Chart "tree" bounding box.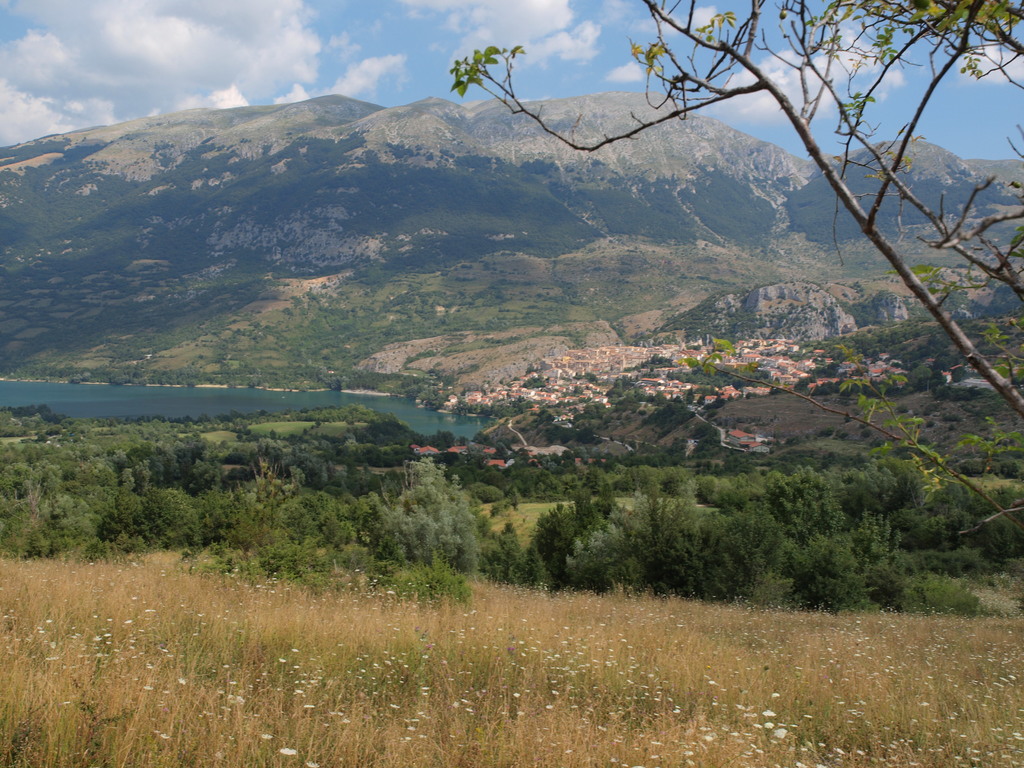
Charted: crop(444, 0, 1023, 429).
